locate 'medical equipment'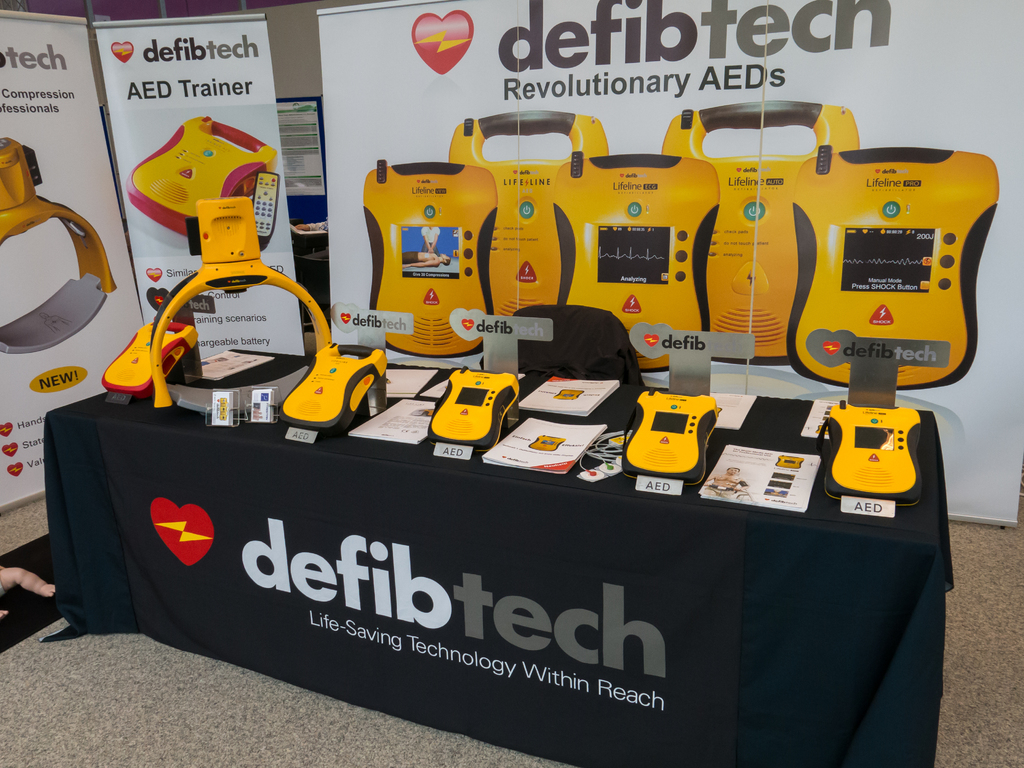
148/198/333/404
